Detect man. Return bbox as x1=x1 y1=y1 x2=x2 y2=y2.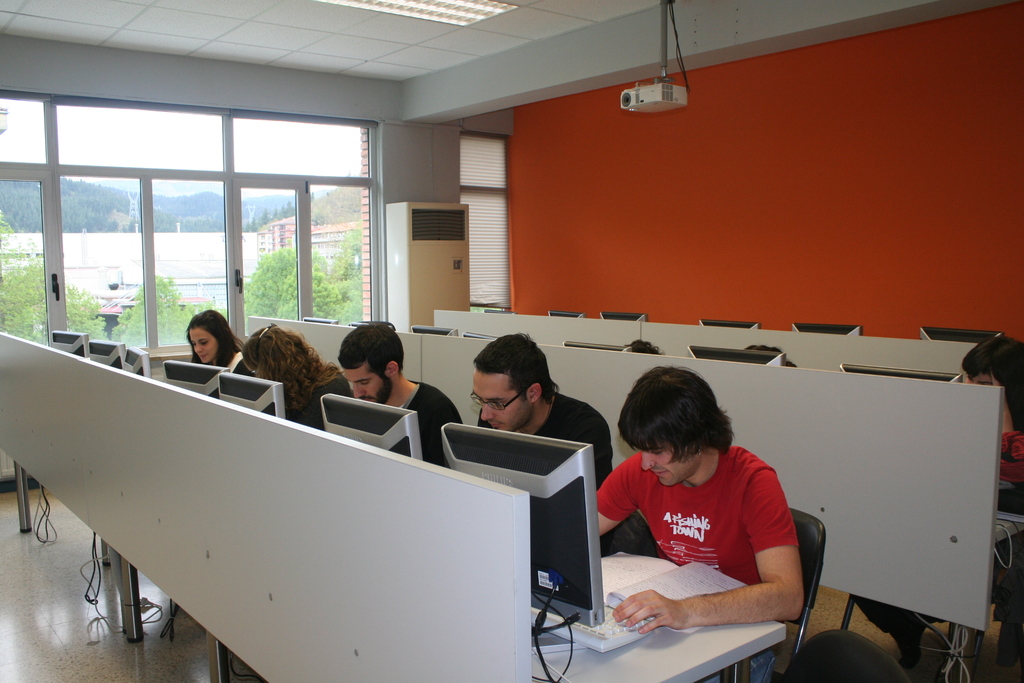
x1=481 y1=336 x2=612 y2=555.
